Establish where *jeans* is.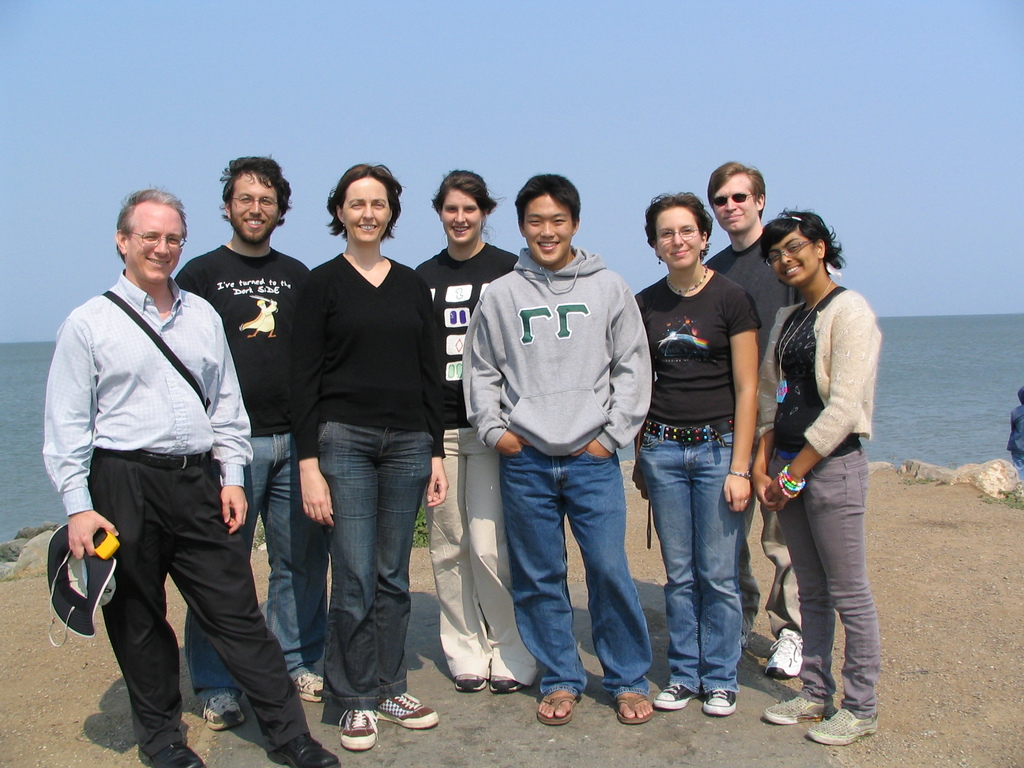
Established at <box>187,429,308,696</box>.
